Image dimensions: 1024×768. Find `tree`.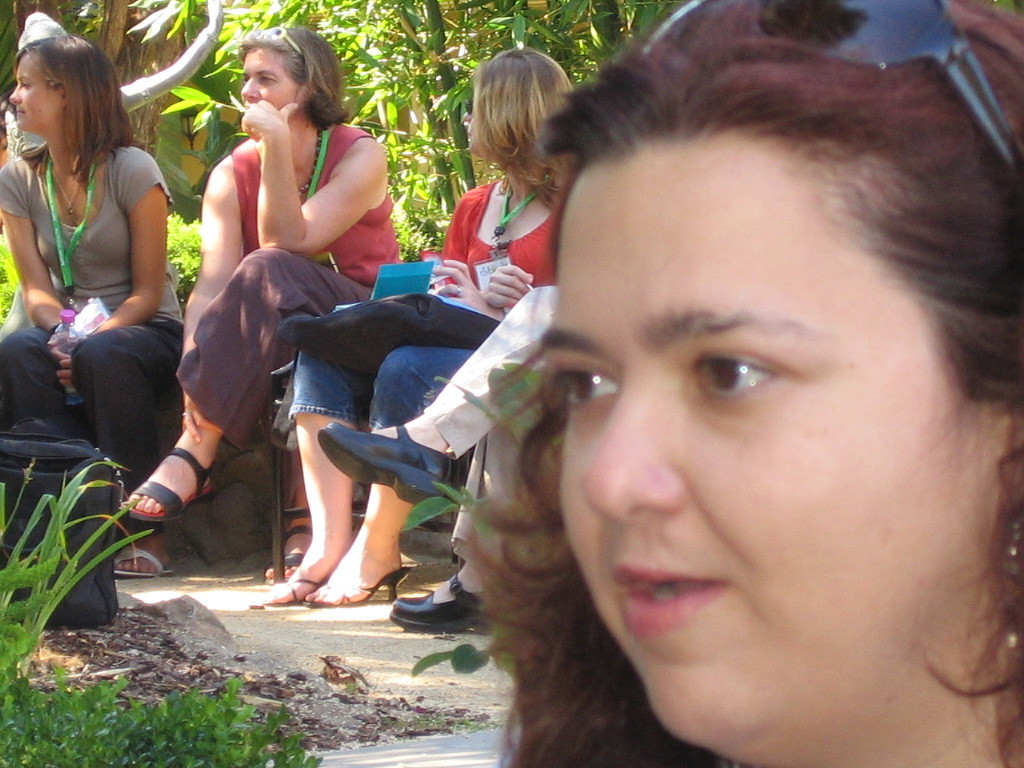
[left=0, top=0, right=649, bottom=304].
